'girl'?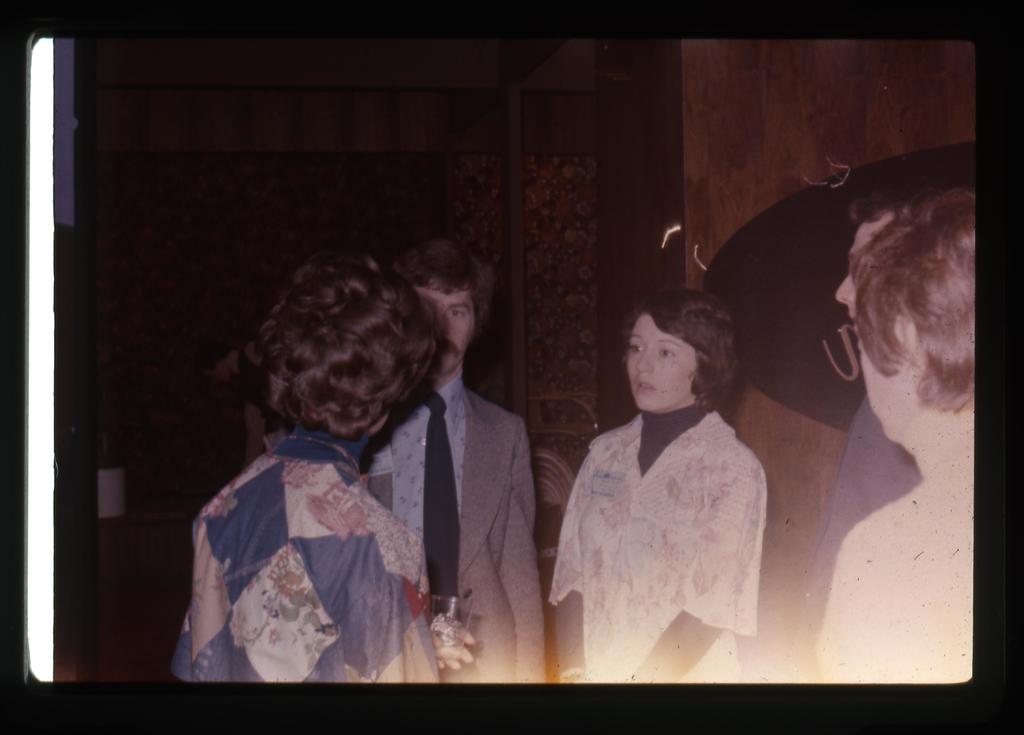
region(550, 285, 765, 682)
